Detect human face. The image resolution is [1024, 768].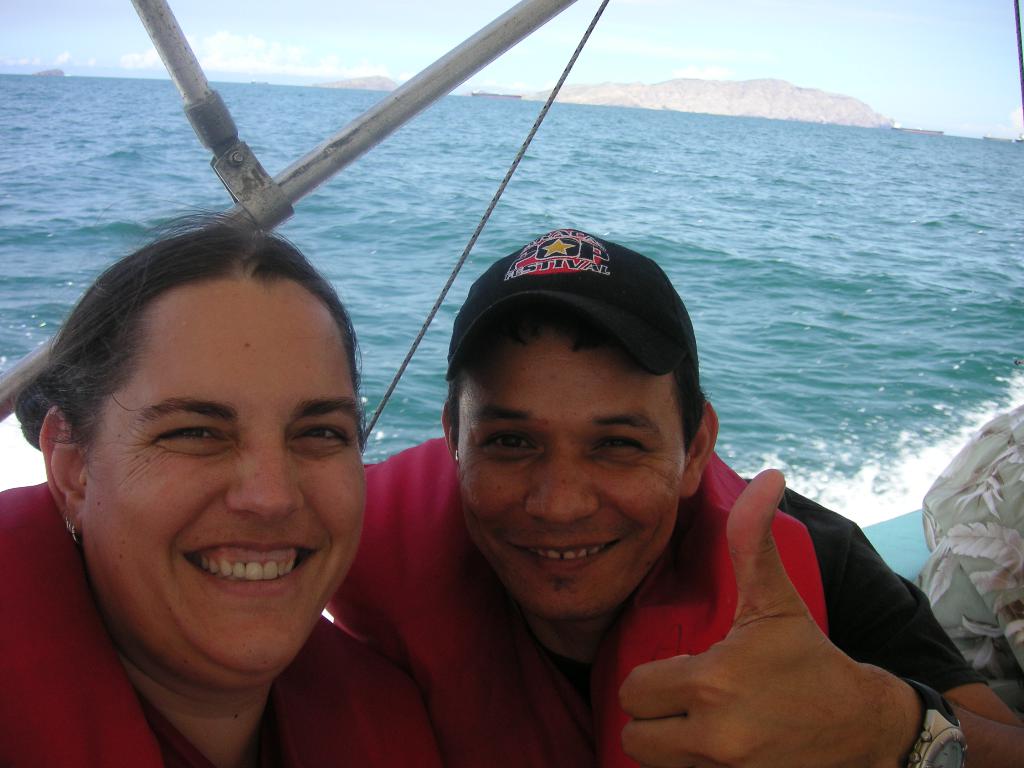
BBox(458, 323, 691, 626).
